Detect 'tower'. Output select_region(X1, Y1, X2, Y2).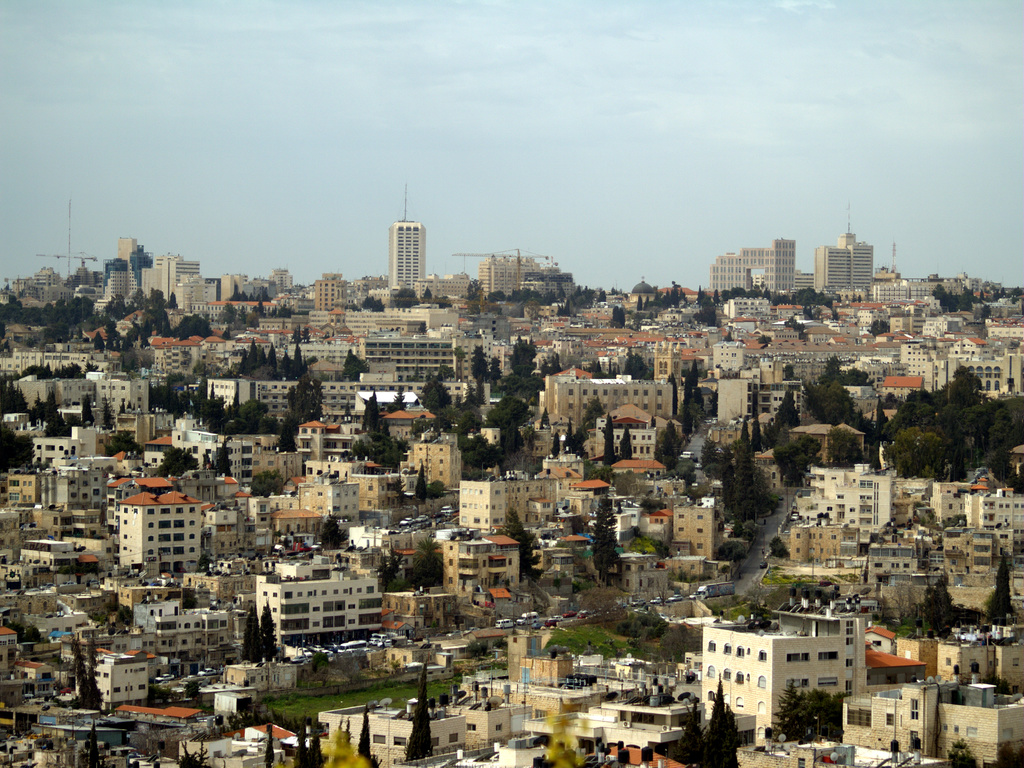
select_region(695, 600, 872, 753).
